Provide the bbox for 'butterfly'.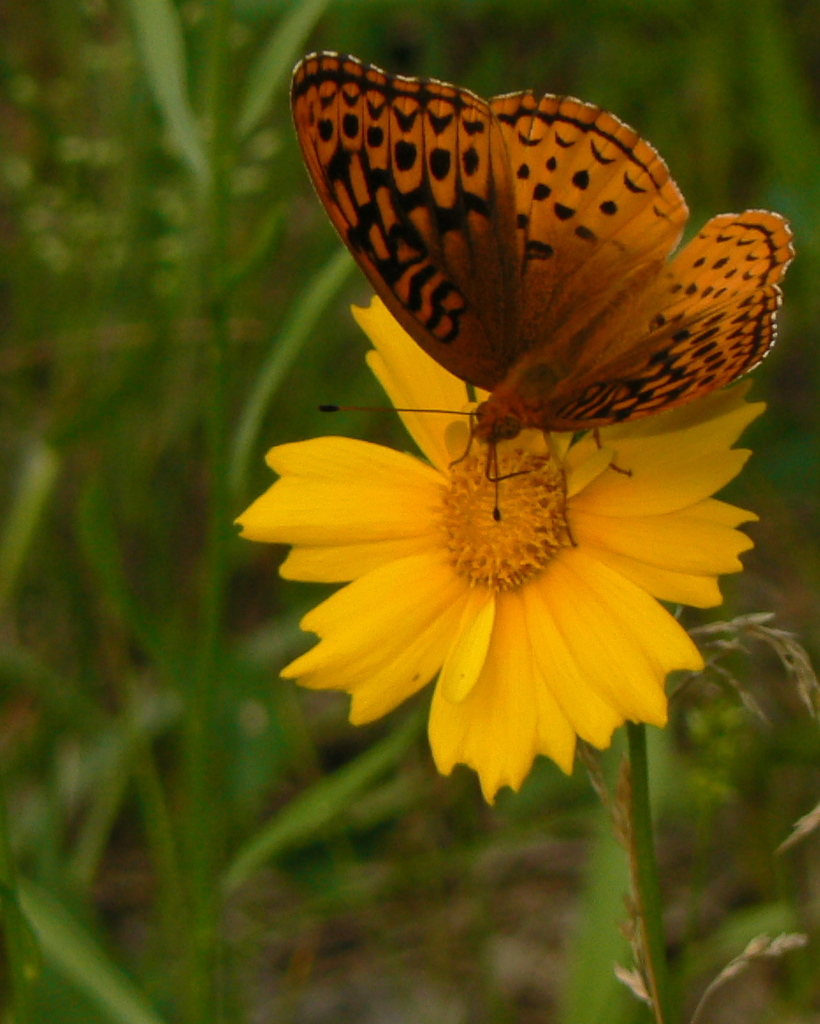
(253,49,804,501).
